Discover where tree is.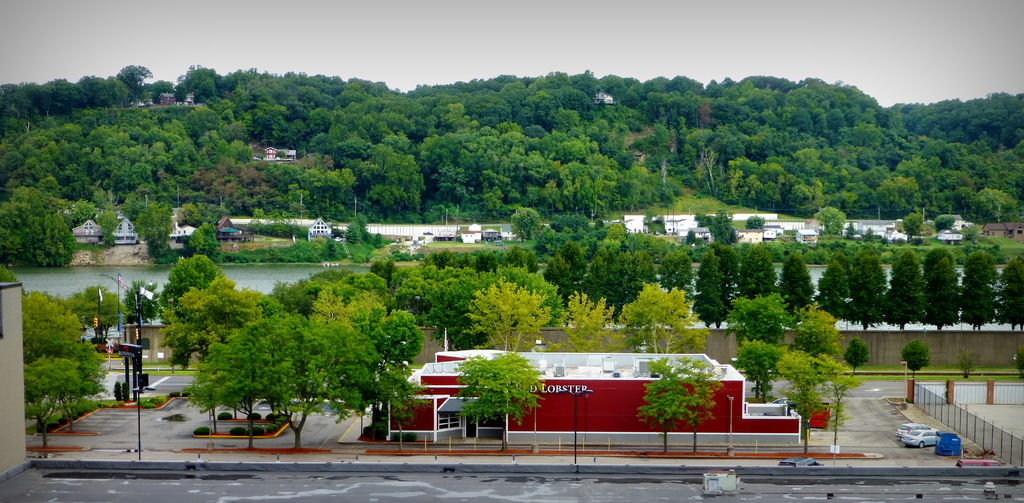
Discovered at <region>425, 89, 465, 133</region>.
